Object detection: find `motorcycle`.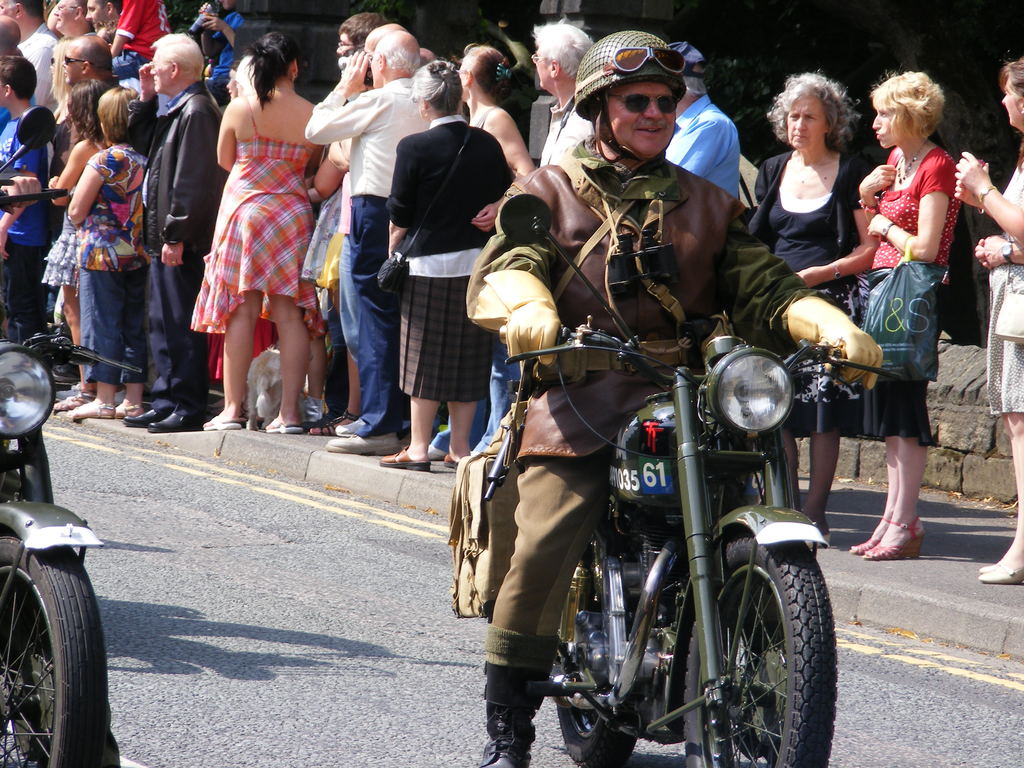
crop(0, 323, 148, 764).
